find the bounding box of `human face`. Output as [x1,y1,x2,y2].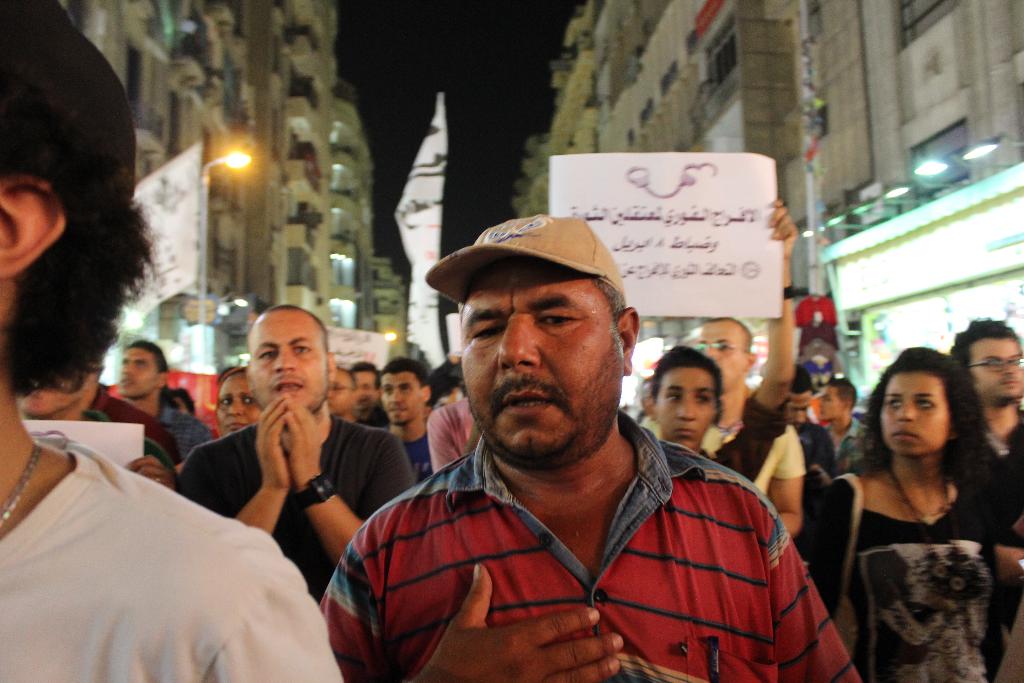
[819,388,843,422].
